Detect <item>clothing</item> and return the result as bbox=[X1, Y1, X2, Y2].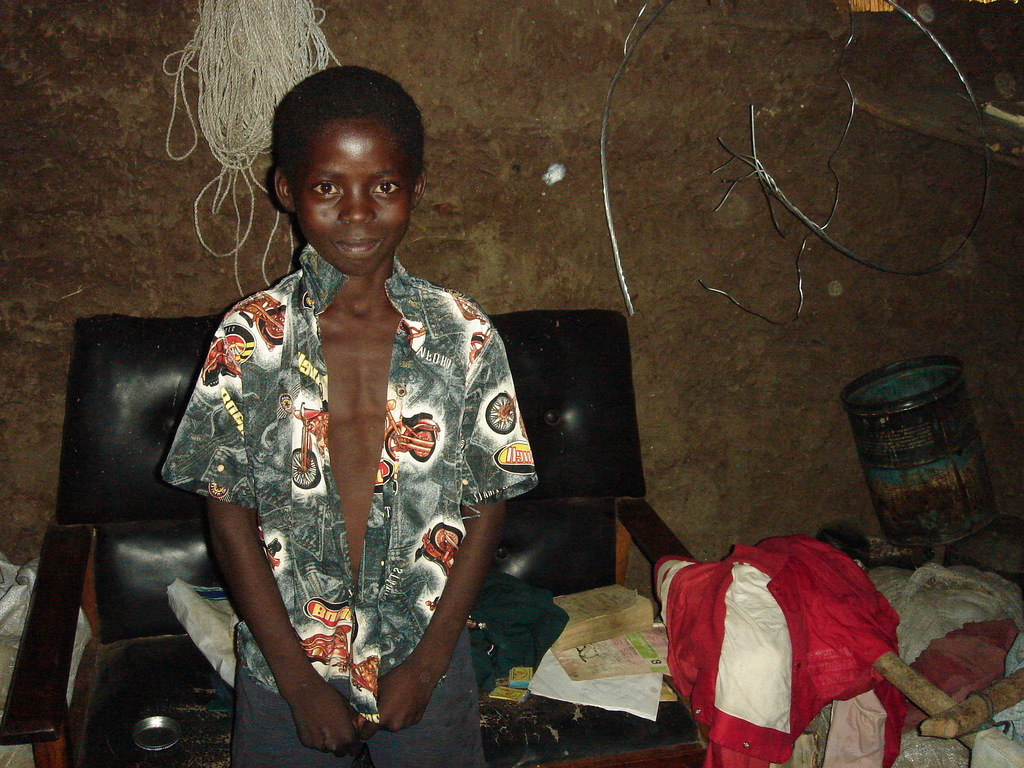
bbox=[164, 181, 513, 738].
